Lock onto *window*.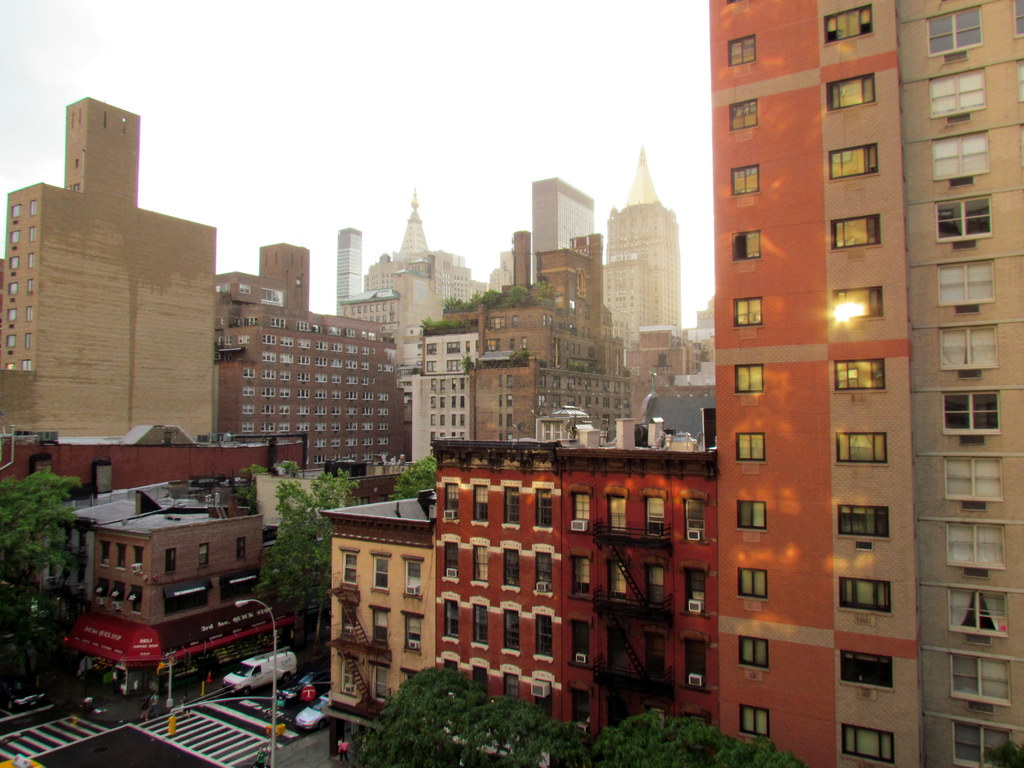
Locked: 831/284/879/316.
